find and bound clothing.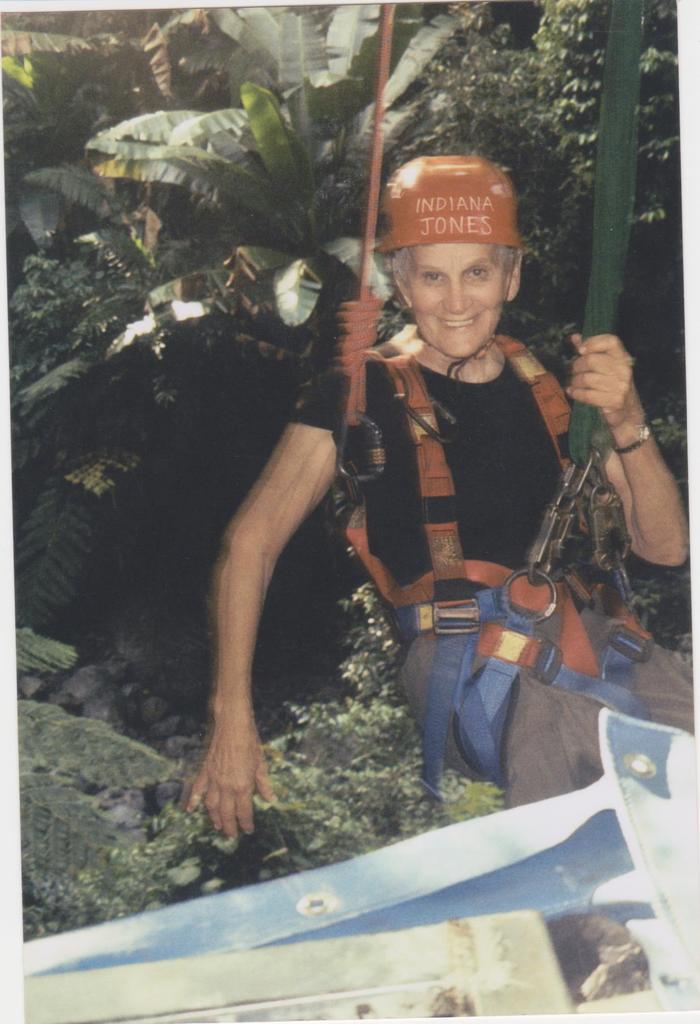
Bound: region(341, 269, 584, 782).
